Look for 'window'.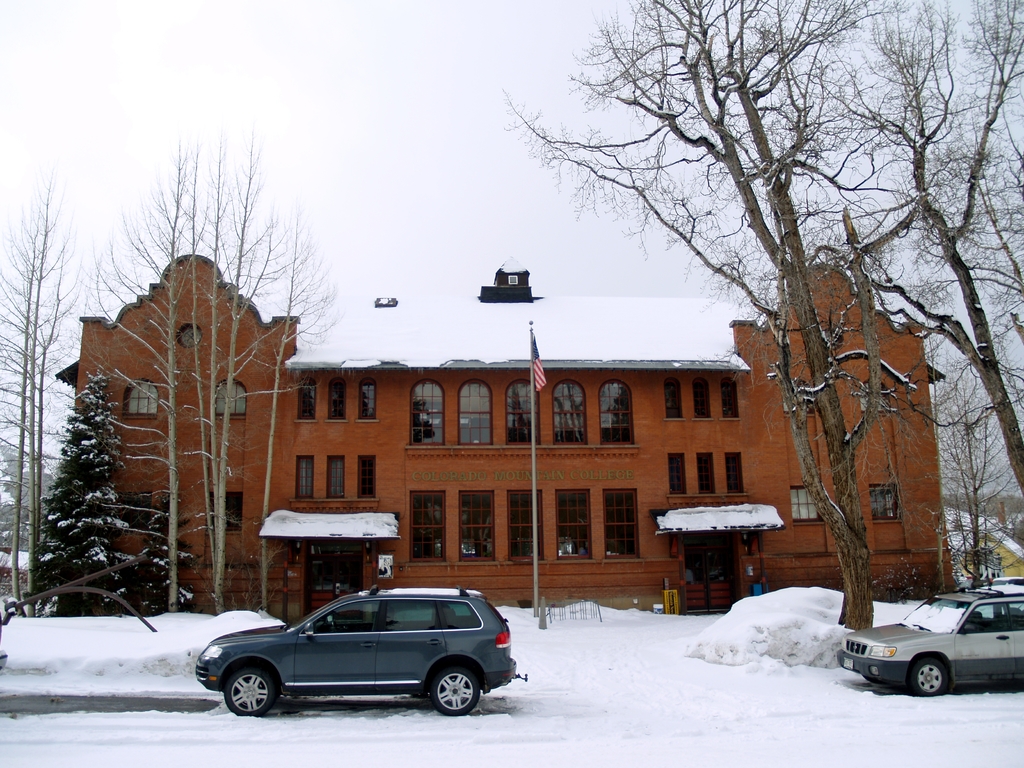
Found: BBox(698, 452, 714, 499).
